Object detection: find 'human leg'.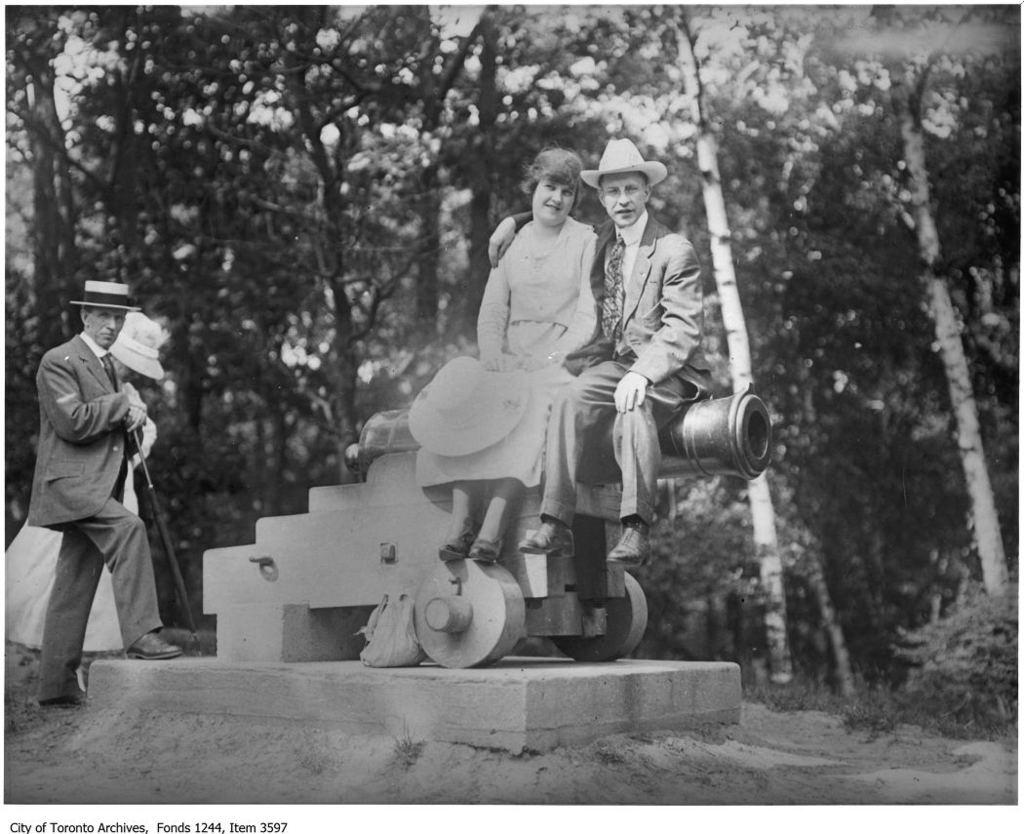
bbox=[437, 340, 529, 552].
